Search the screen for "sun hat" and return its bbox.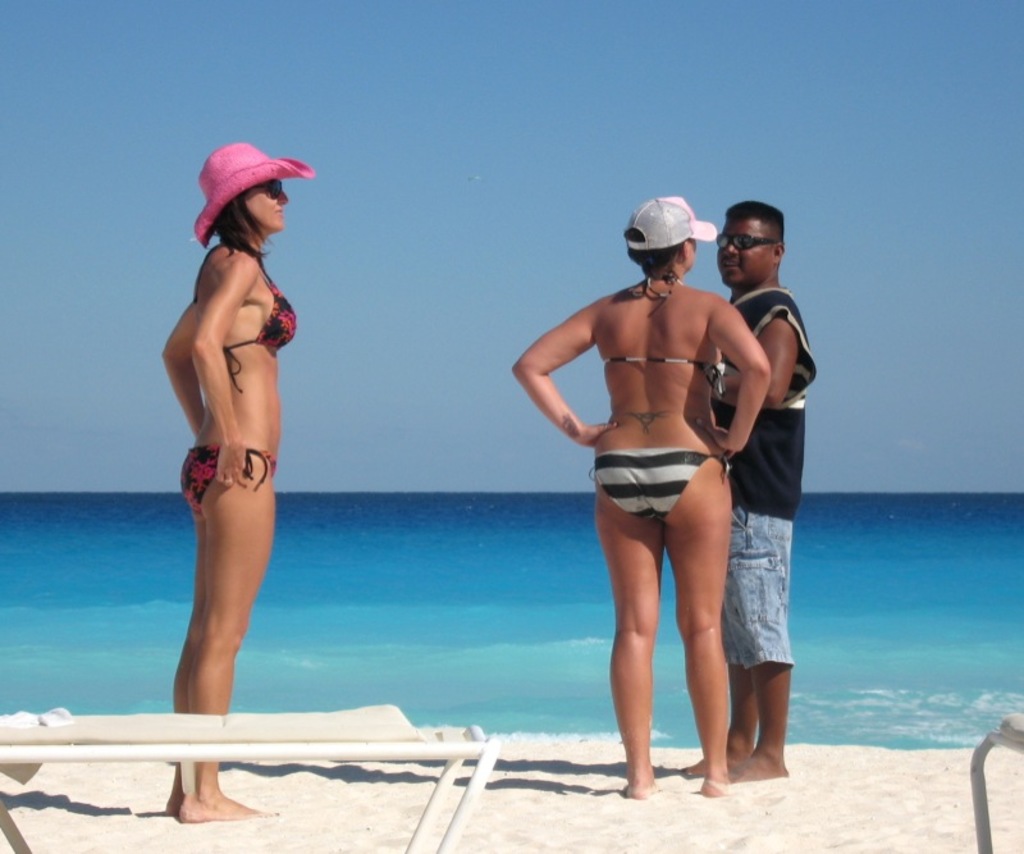
Found: rect(187, 137, 323, 251).
